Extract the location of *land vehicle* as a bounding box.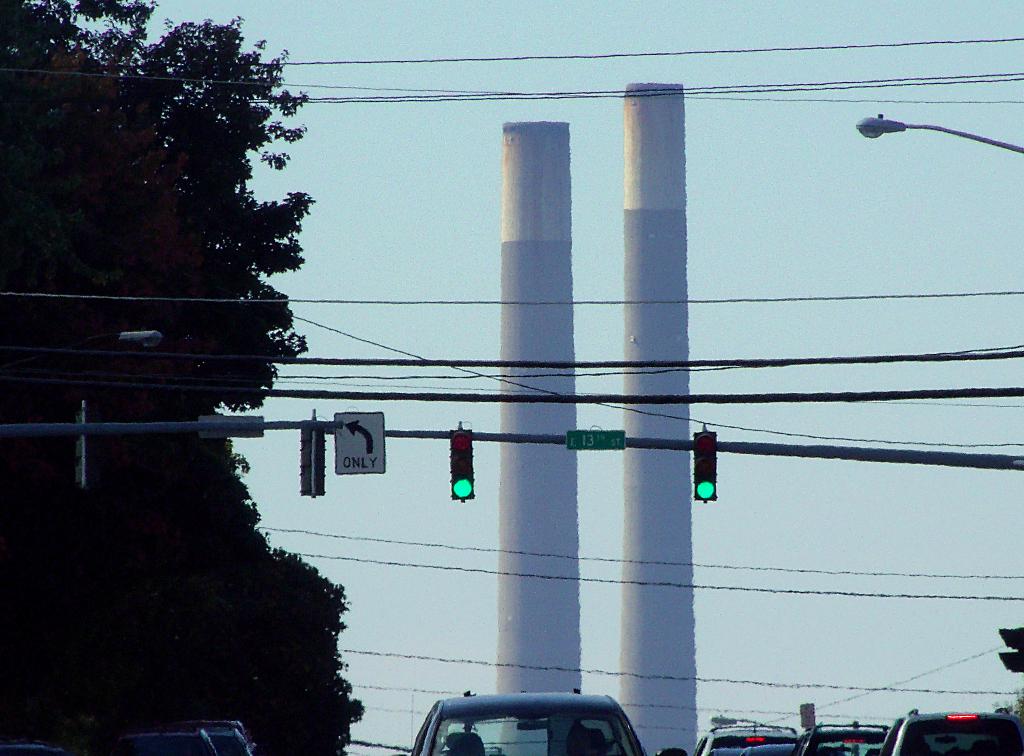
crop(127, 731, 214, 755).
